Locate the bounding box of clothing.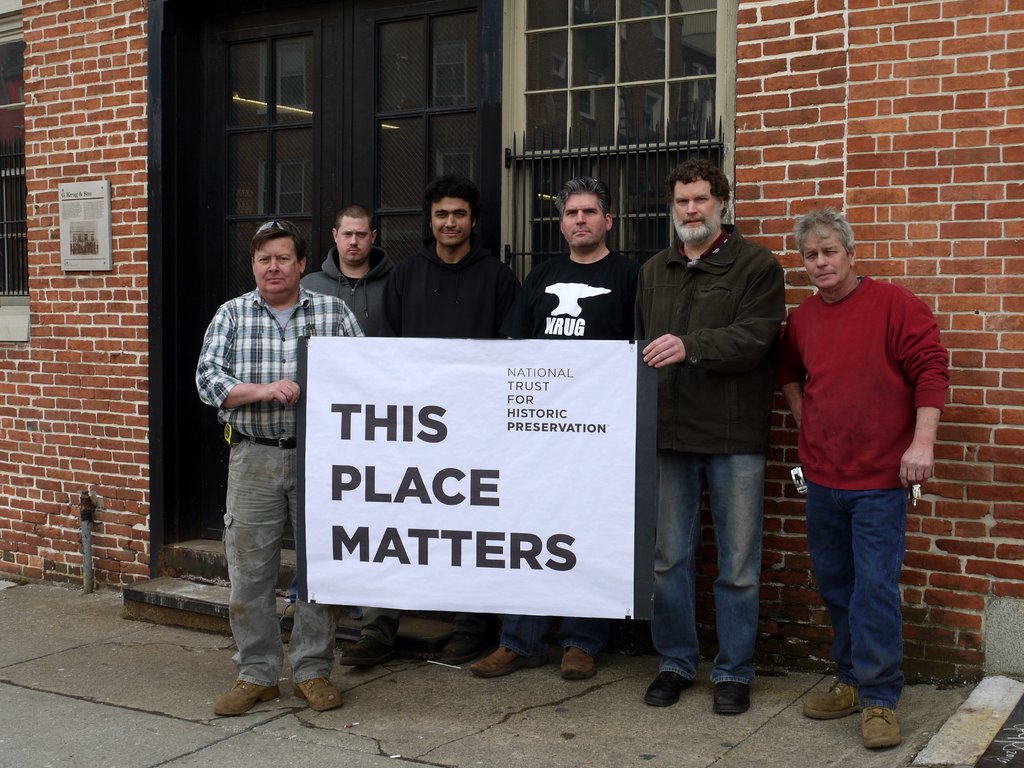
Bounding box: (left=227, top=450, right=342, bottom=679).
